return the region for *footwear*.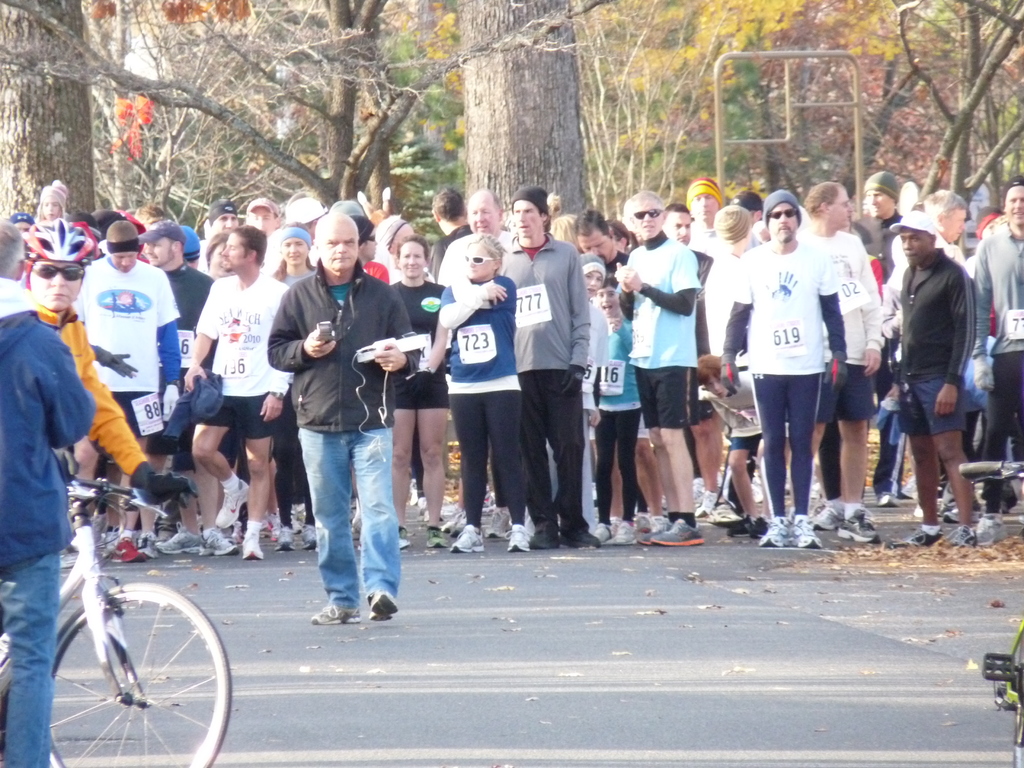
651, 519, 707, 545.
